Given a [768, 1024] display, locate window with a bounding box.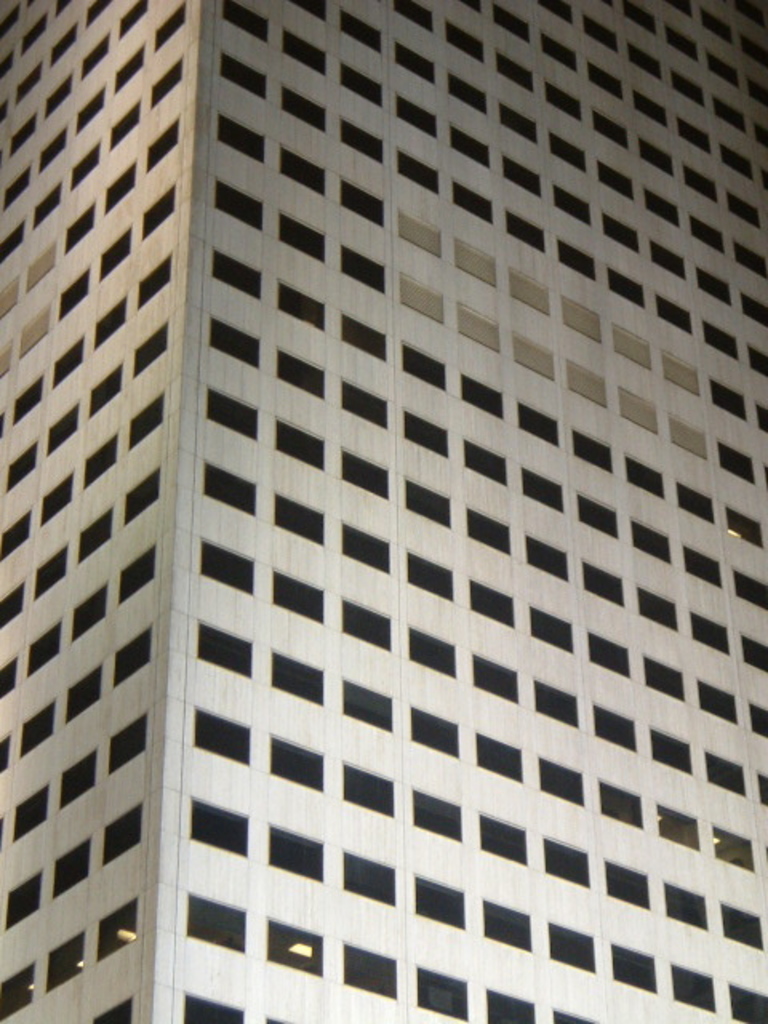
Located: select_region(342, 677, 394, 730).
